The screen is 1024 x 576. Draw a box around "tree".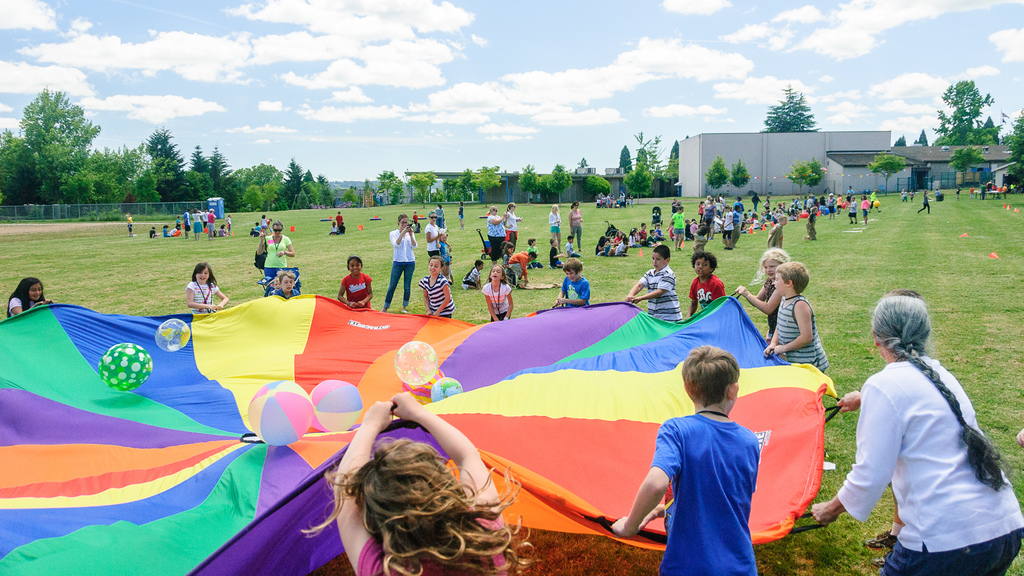
box(615, 145, 630, 172).
